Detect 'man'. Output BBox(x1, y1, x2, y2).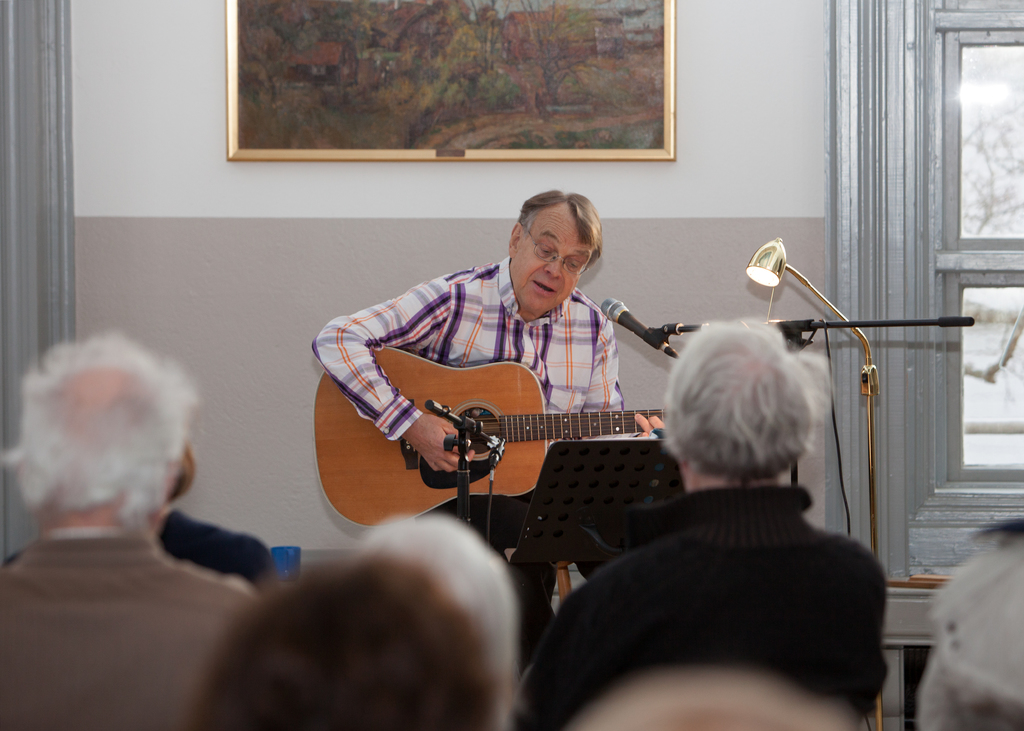
BBox(5, 437, 290, 590).
